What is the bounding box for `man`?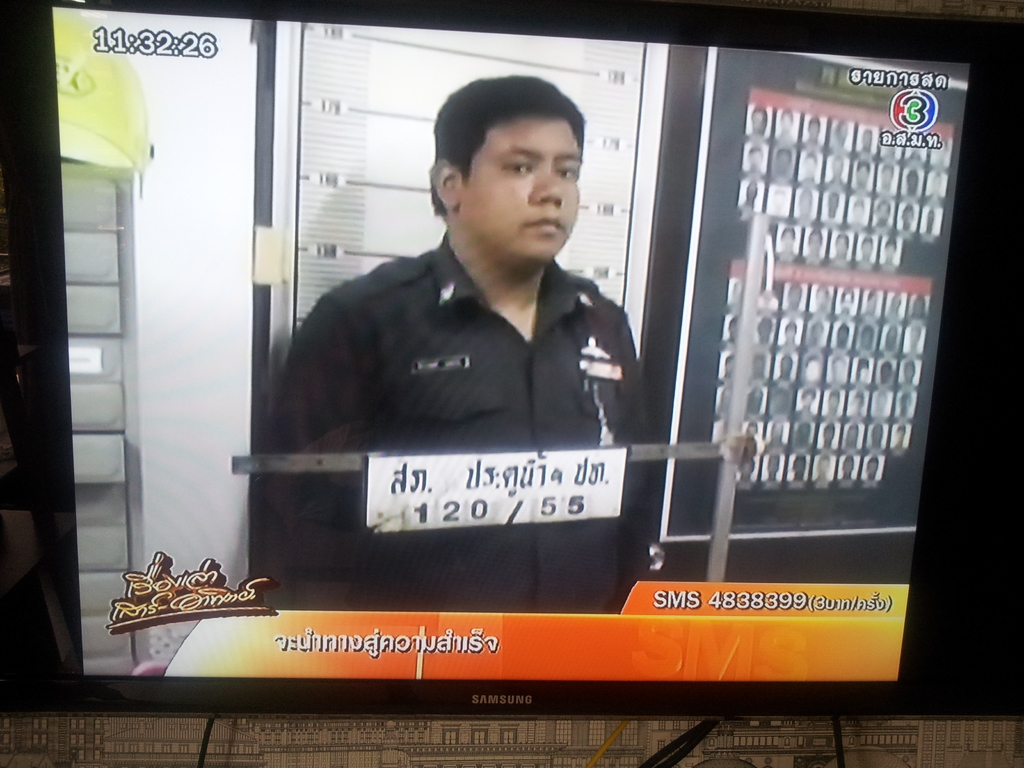
locate(362, 104, 696, 568).
